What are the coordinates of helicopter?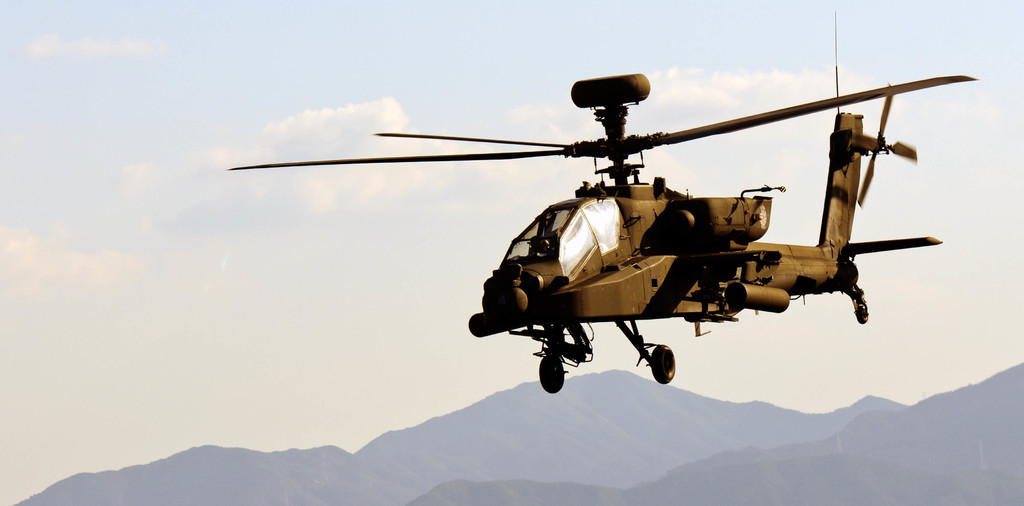
221 10 980 400.
